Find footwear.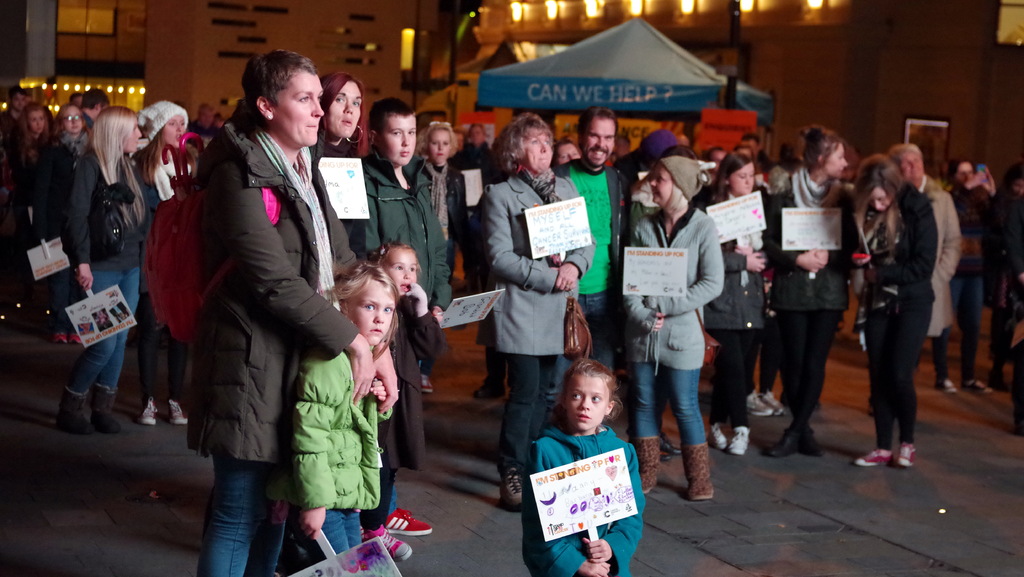
x1=744, y1=389, x2=774, y2=419.
